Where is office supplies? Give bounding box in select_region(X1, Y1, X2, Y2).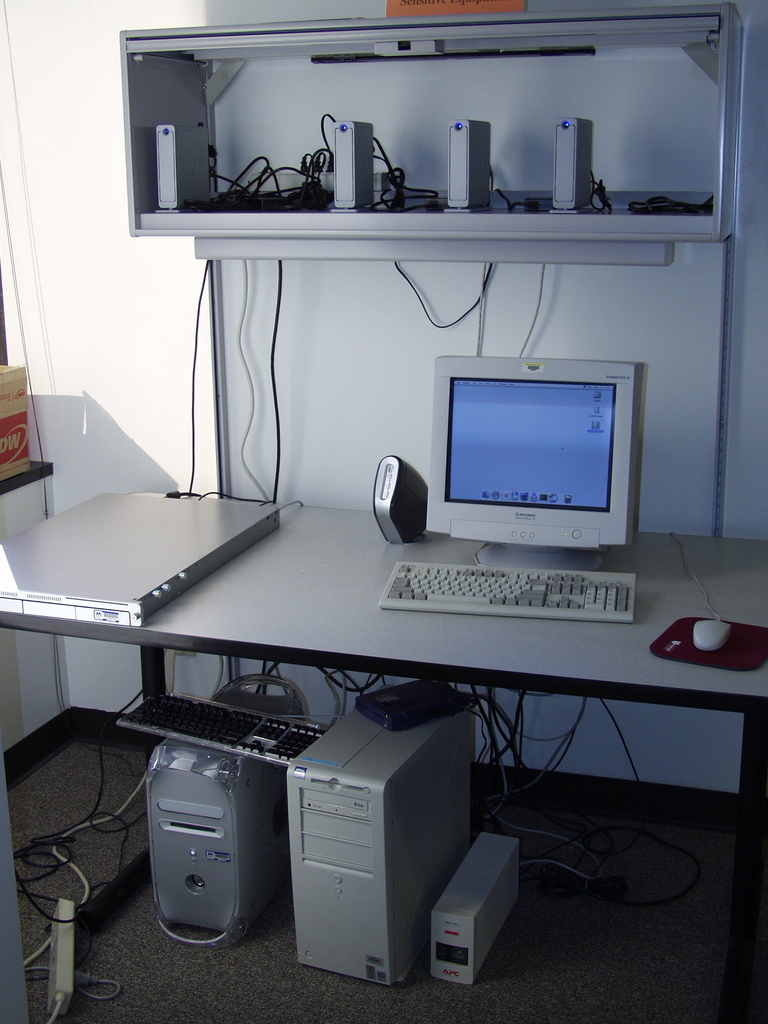
select_region(437, 116, 488, 216).
